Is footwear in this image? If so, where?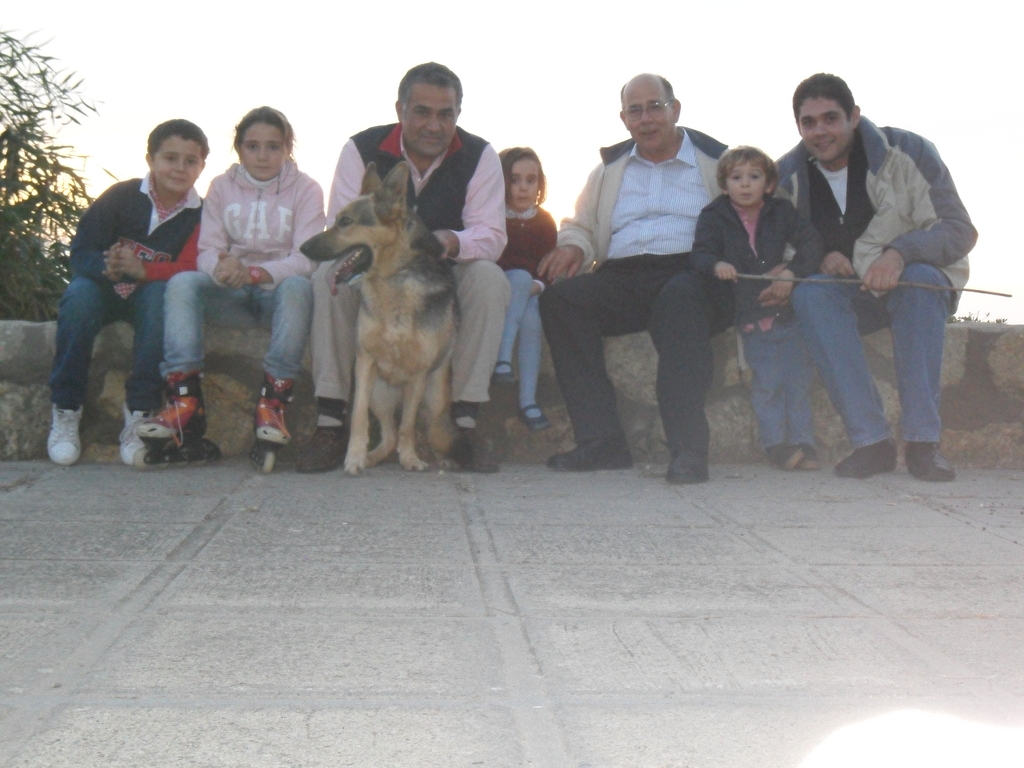
Yes, at l=513, t=401, r=544, b=431.
